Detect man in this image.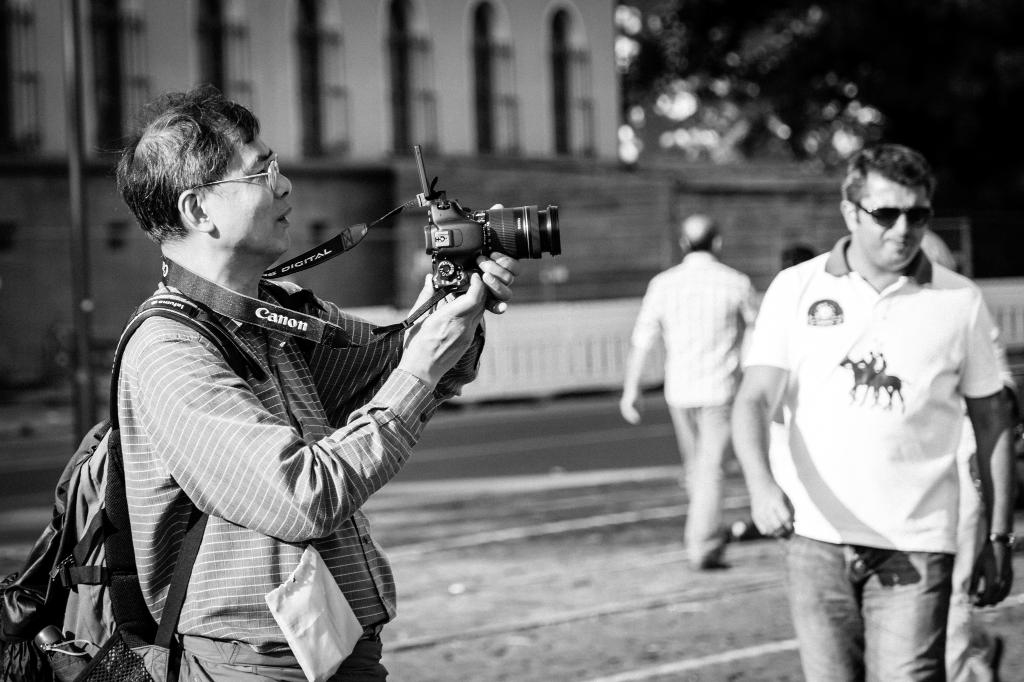
Detection: [116, 81, 525, 681].
